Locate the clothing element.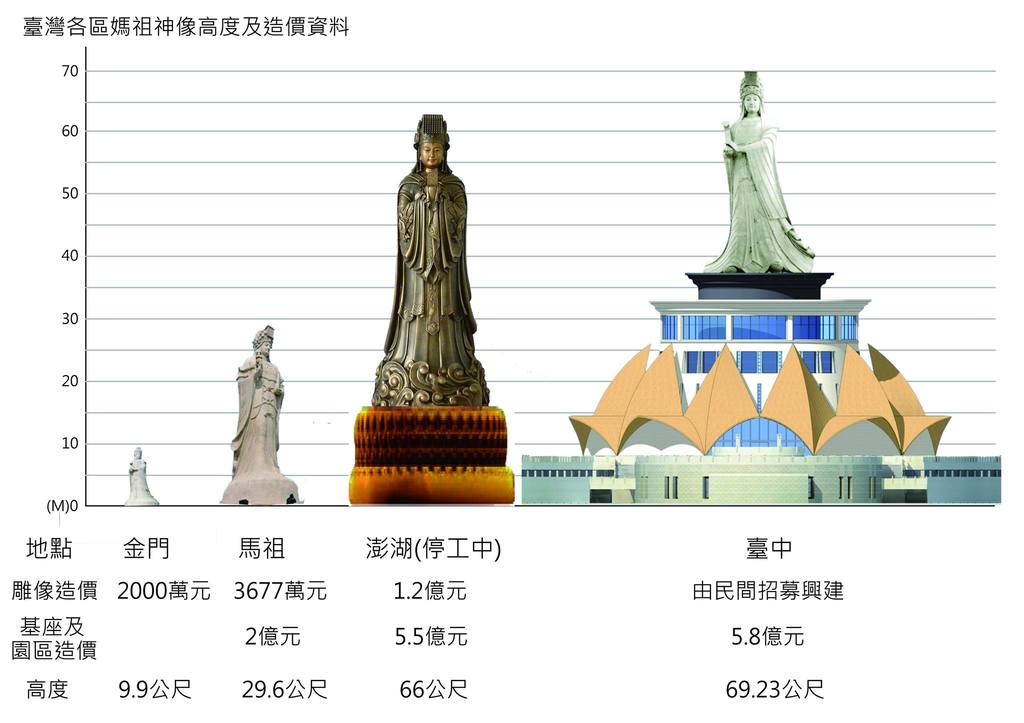
Element bbox: [x1=225, y1=340, x2=284, y2=501].
